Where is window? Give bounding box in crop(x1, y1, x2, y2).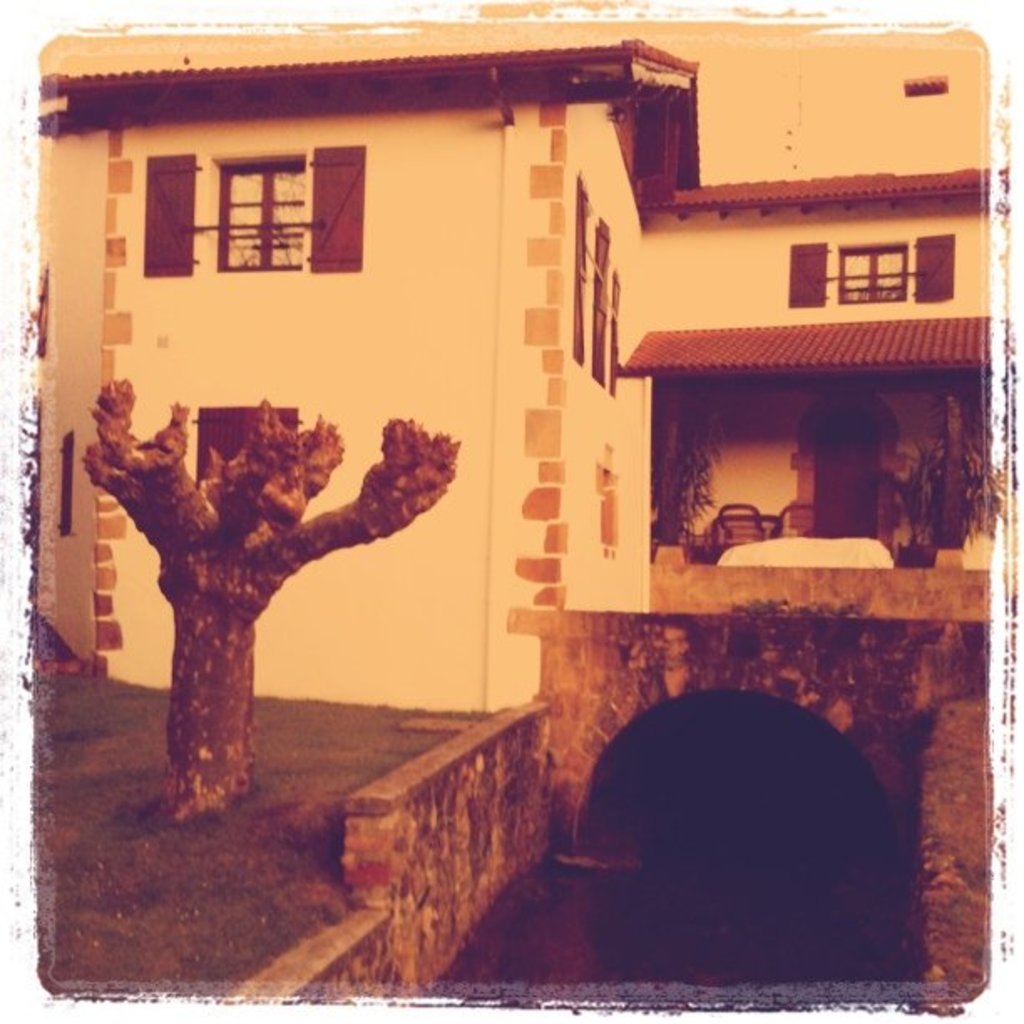
crop(139, 142, 368, 269).
